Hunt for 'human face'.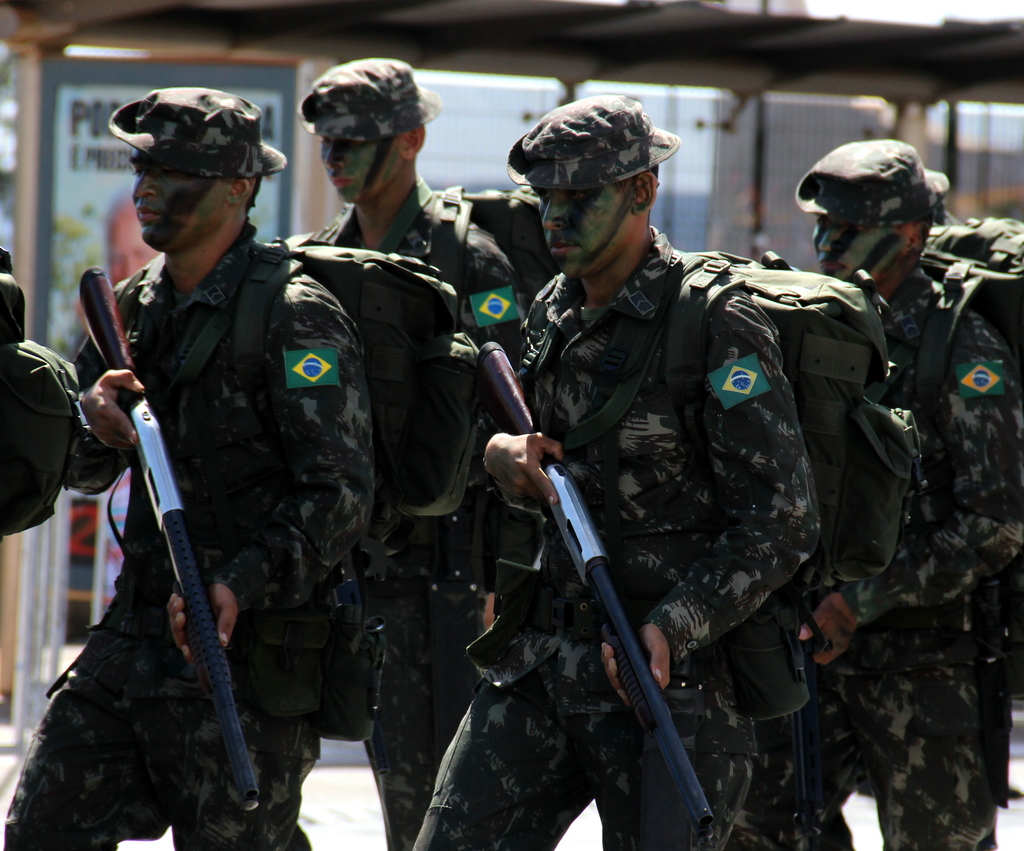
Hunted down at BBox(815, 213, 913, 302).
